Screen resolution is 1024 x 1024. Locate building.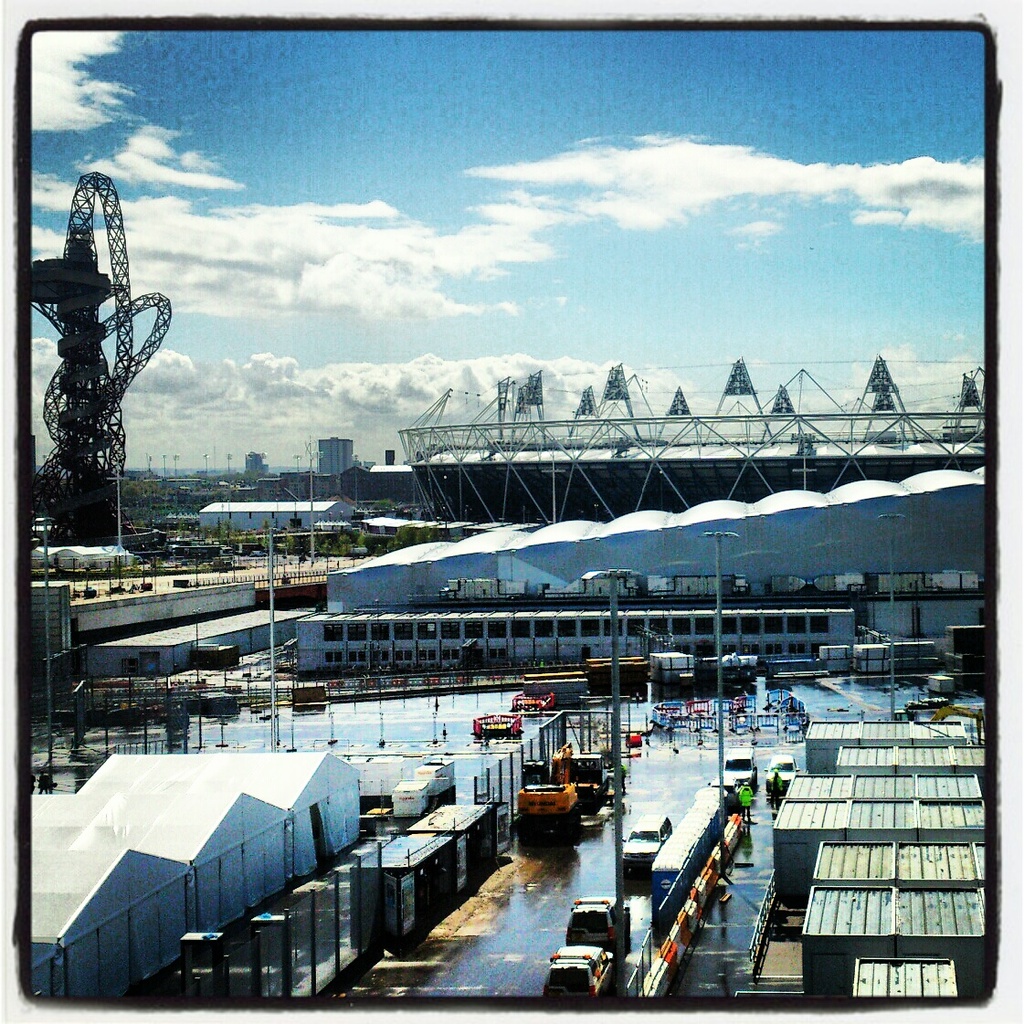
[338,466,421,502].
